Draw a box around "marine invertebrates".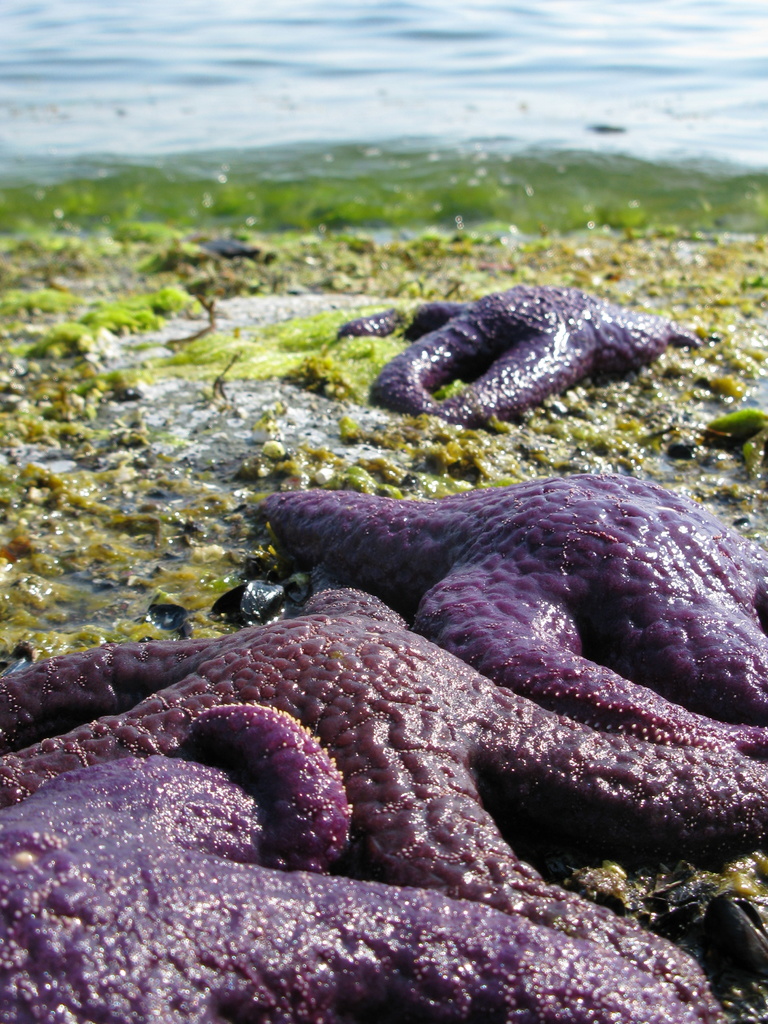
crop(319, 284, 707, 435).
